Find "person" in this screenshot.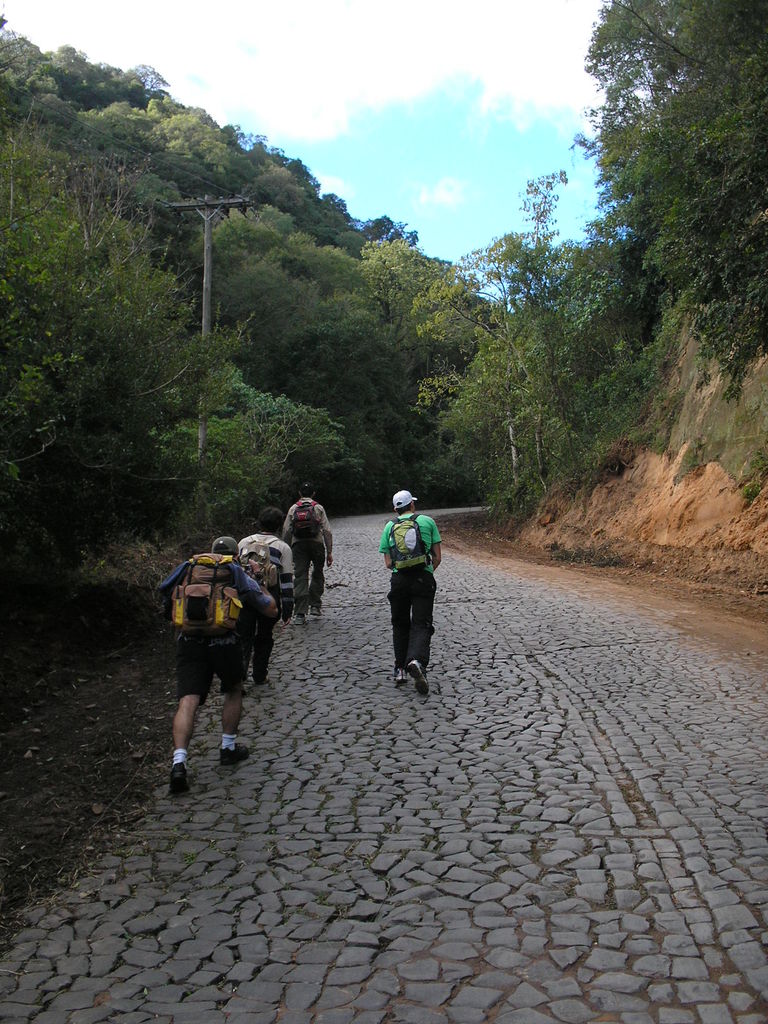
The bounding box for "person" is {"left": 233, "top": 506, "right": 298, "bottom": 683}.
